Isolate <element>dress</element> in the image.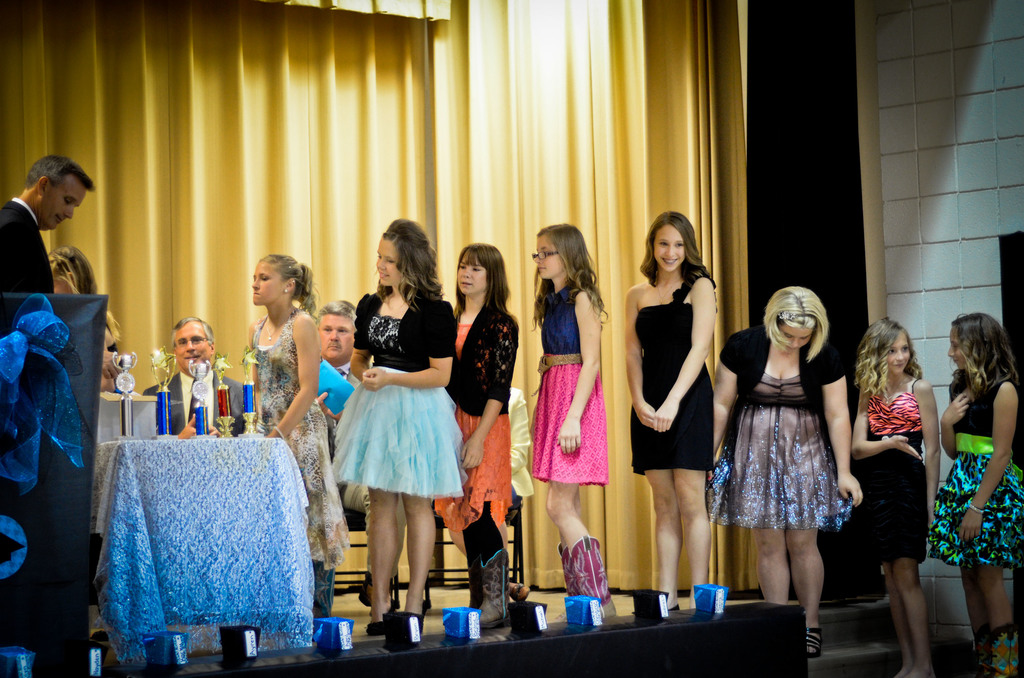
Isolated region: left=928, top=373, right=1023, bottom=568.
